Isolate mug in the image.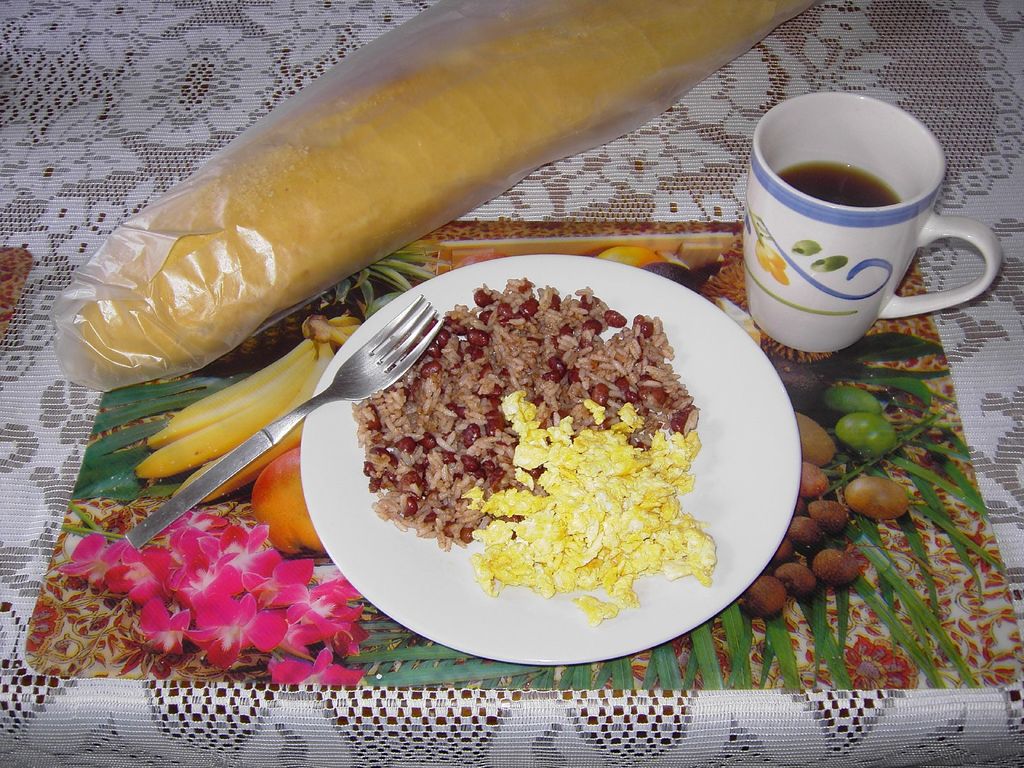
Isolated region: <box>748,97,1002,353</box>.
